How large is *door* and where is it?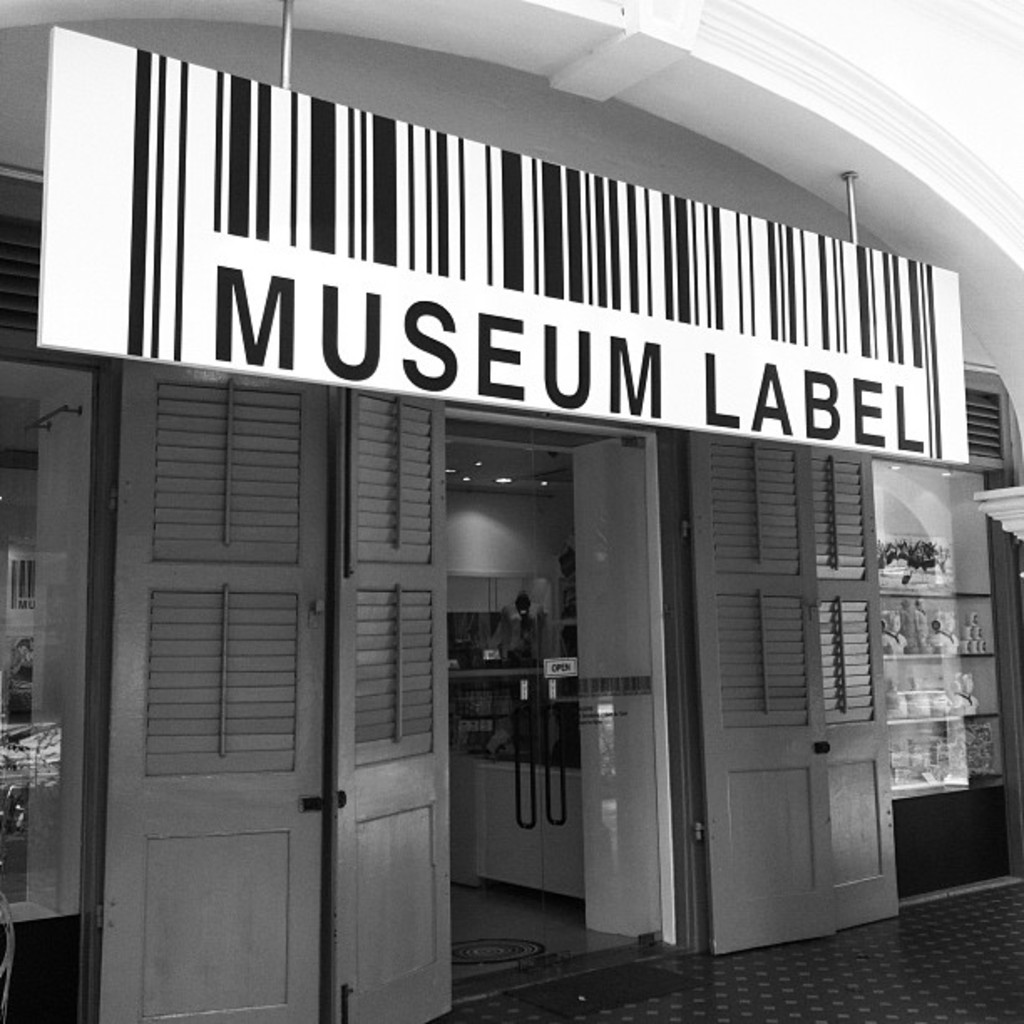
Bounding box: locate(679, 442, 910, 950).
